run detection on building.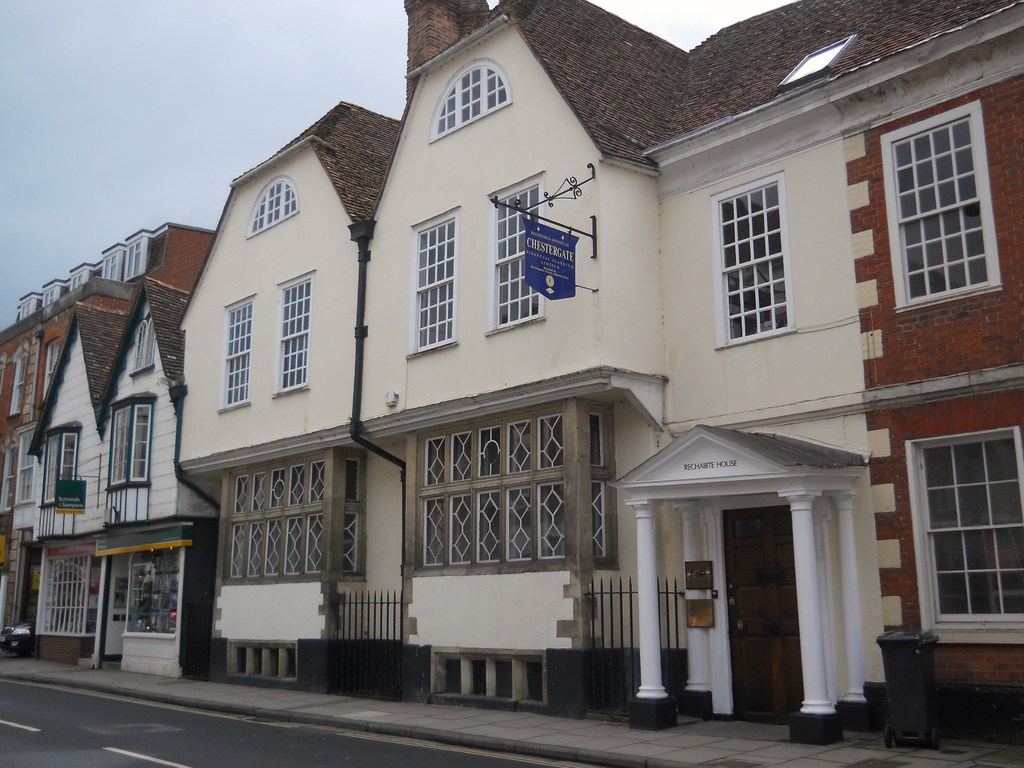
Result: (0,225,216,632).
